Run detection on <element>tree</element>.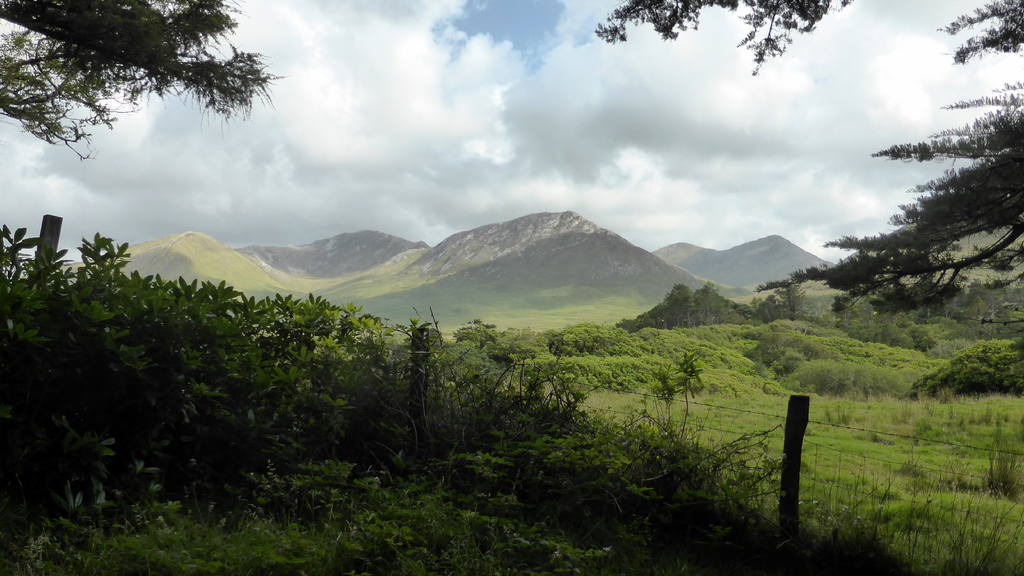
Result: (820,86,1010,373).
